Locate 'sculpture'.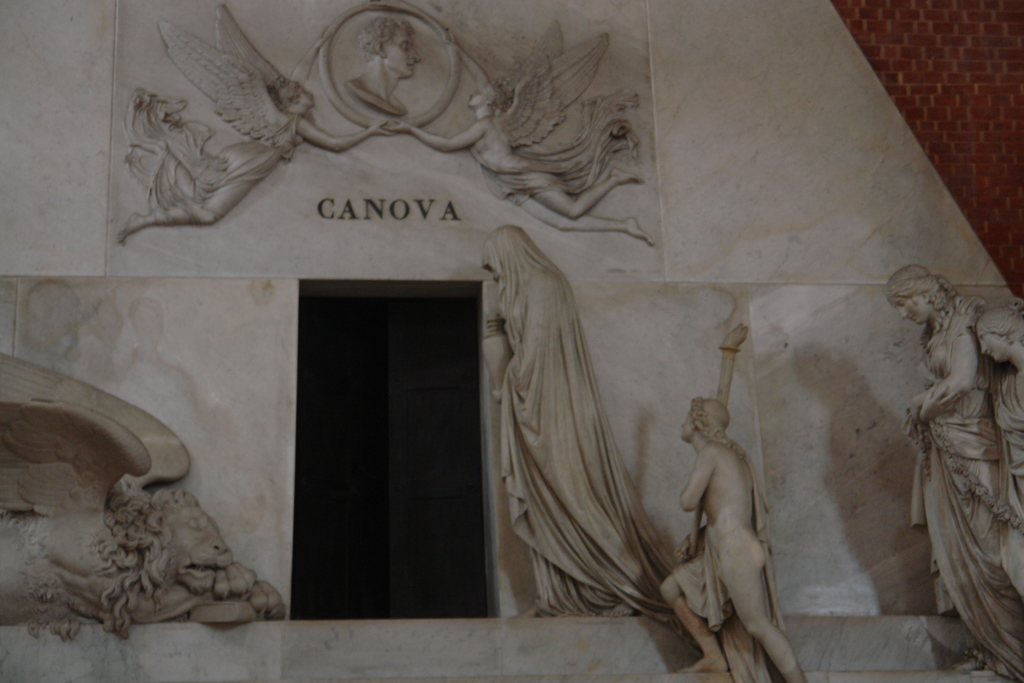
Bounding box: (383, 21, 667, 245).
